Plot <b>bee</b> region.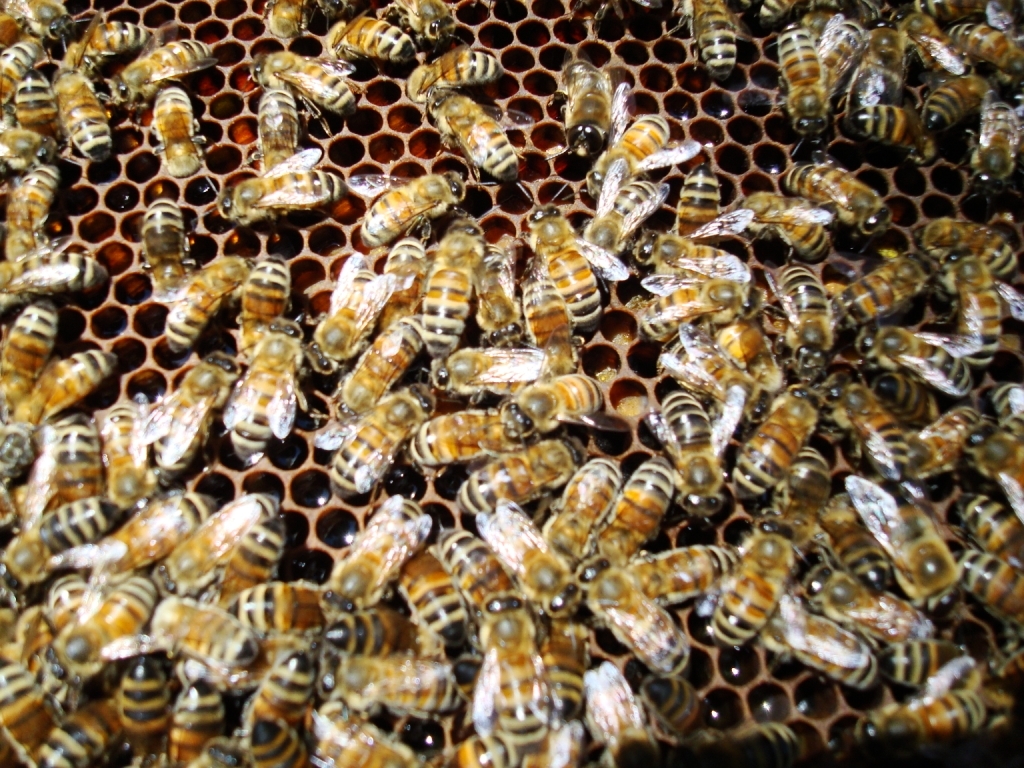
Plotted at 593/664/664/767.
